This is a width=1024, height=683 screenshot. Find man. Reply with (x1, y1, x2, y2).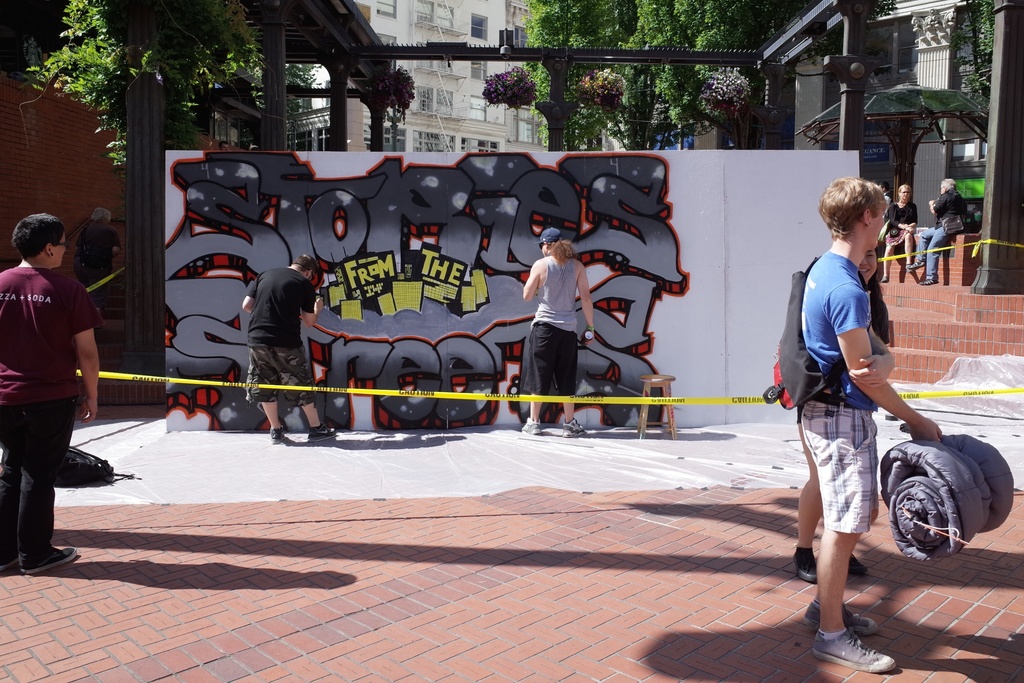
(241, 255, 339, 444).
